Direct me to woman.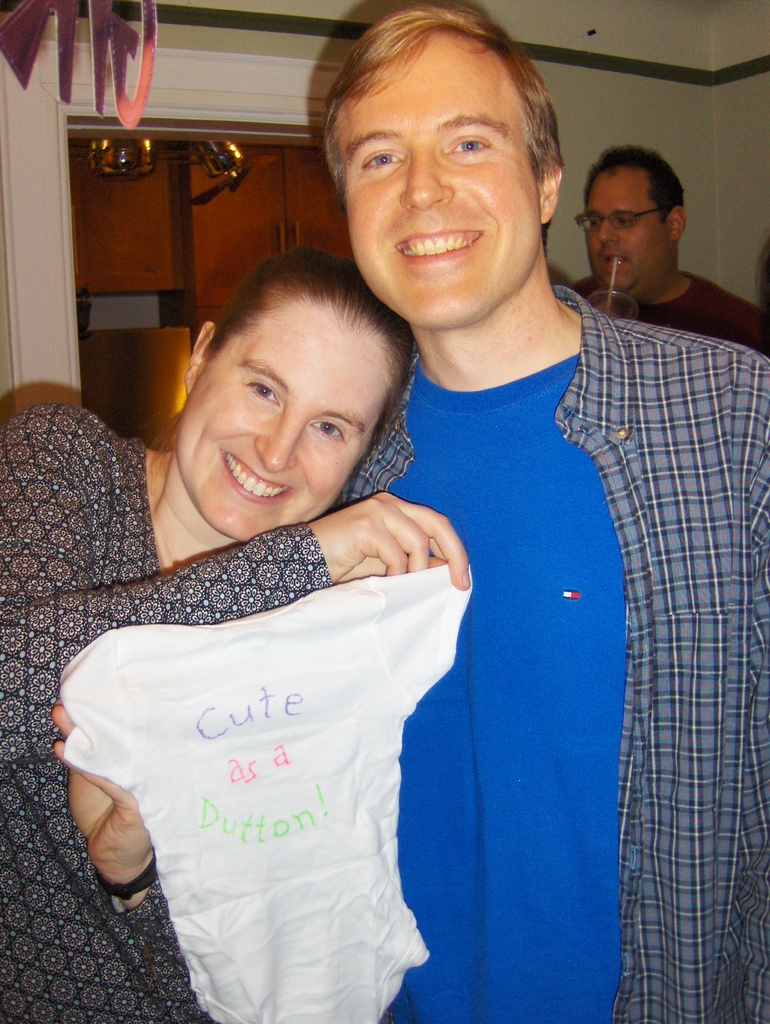
Direction: [0,250,465,1023].
